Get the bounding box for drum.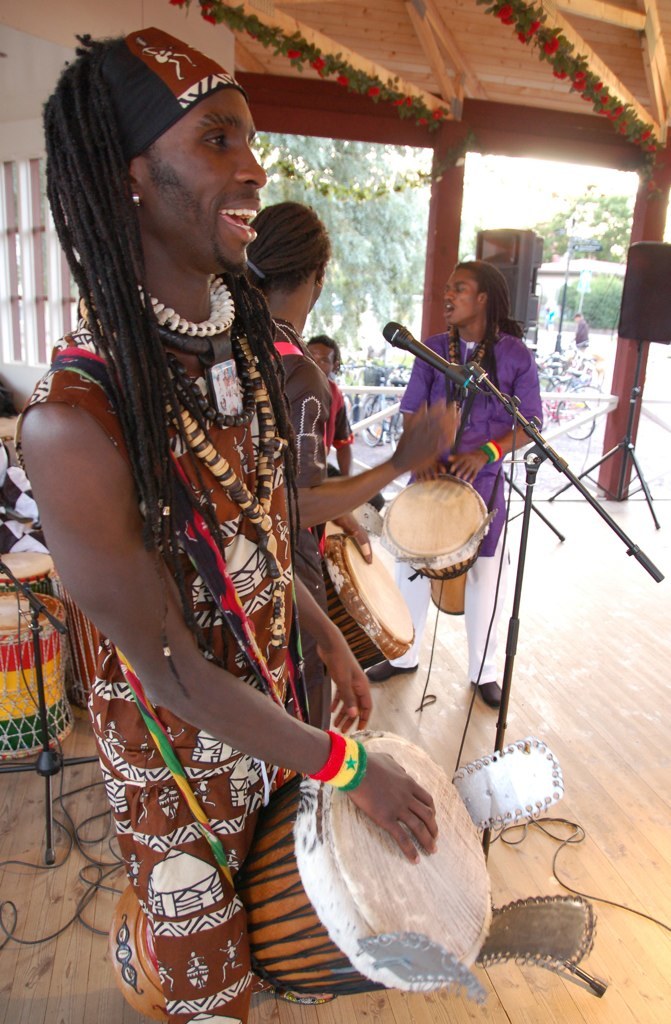
(left=381, top=476, right=491, bottom=614).
